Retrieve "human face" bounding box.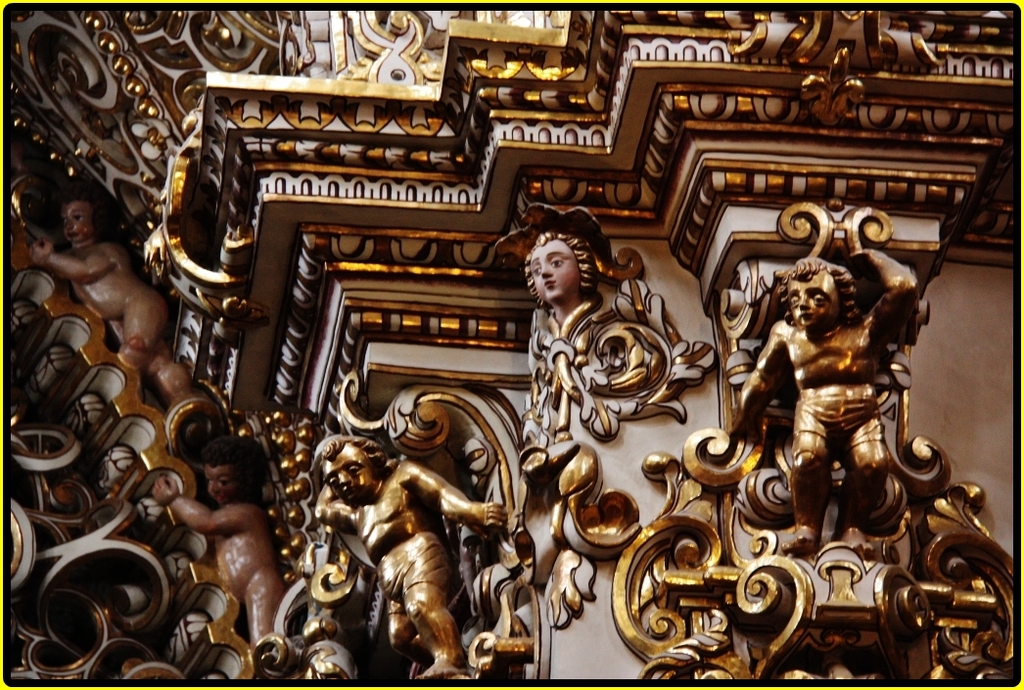
Bounding box: 322,444,379,507.
